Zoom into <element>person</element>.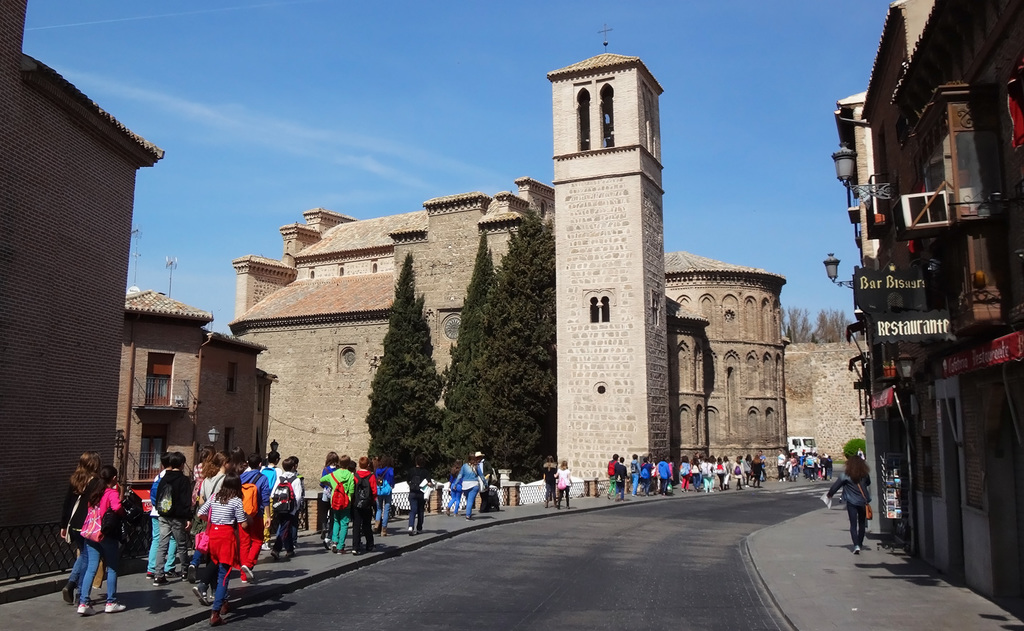
Zoom target: rect(318, 455, 358, 557).
